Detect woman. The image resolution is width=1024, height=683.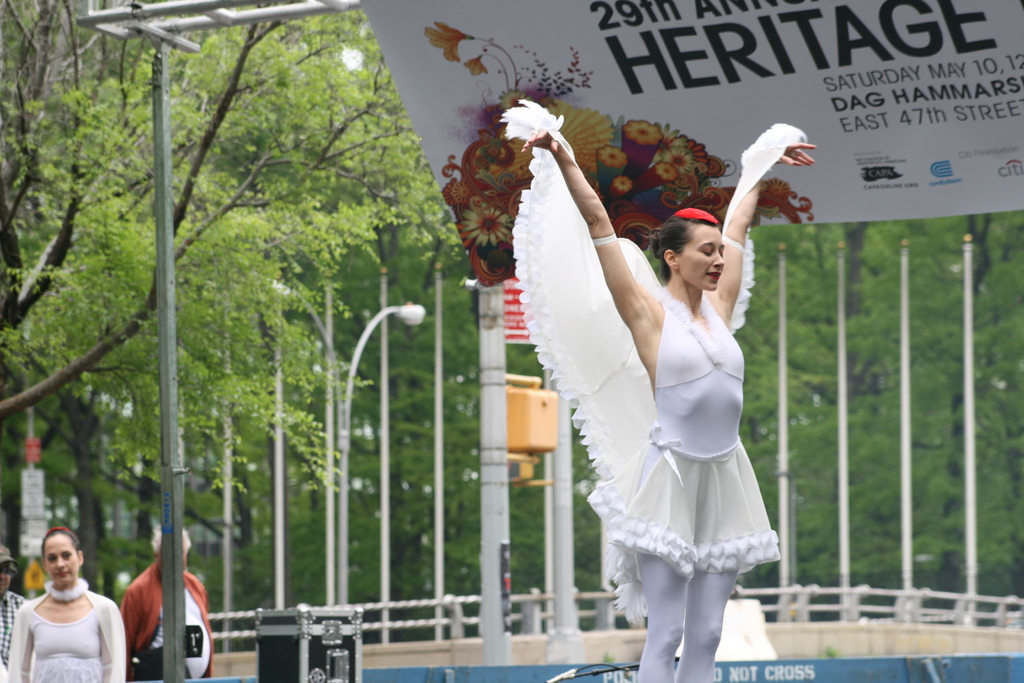
[513,81,780,658].
